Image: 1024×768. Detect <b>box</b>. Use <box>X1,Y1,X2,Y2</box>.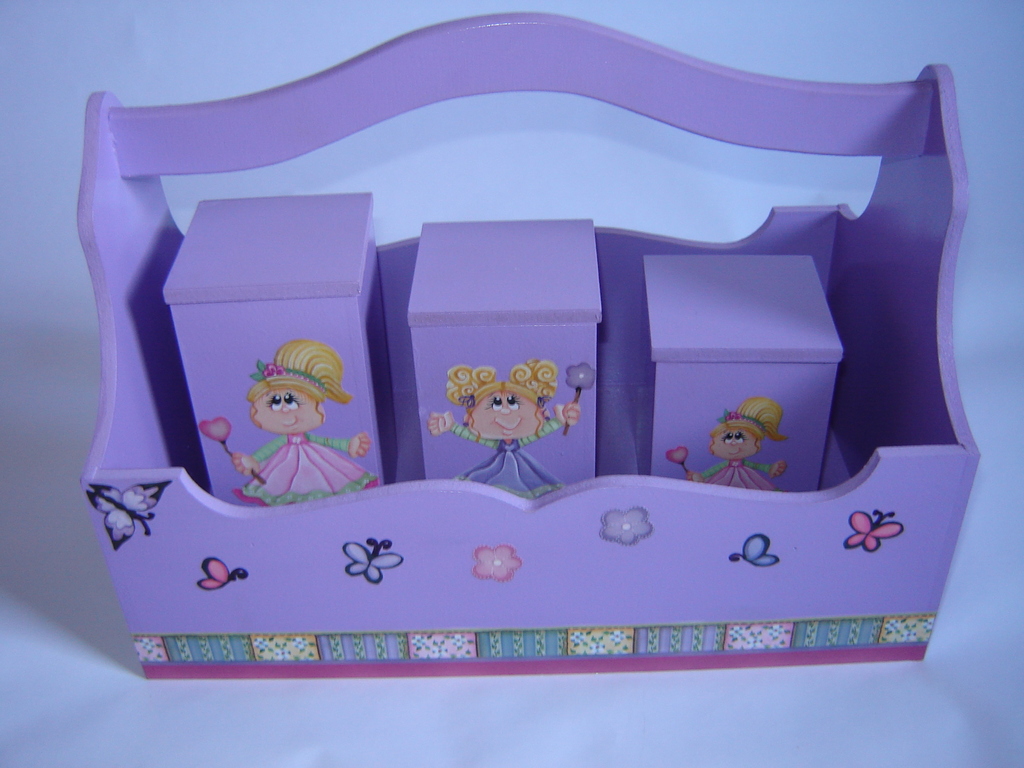
<box>402,218,609,502</box>.
